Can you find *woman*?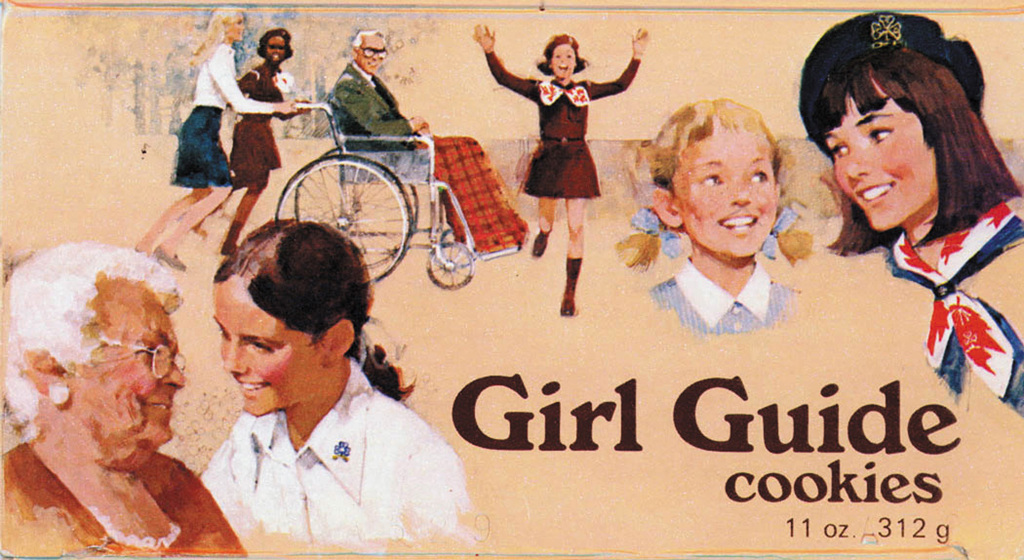
Yes, bounding box: pyautogui.locateOnScreen(217, 24, 313, 249).
